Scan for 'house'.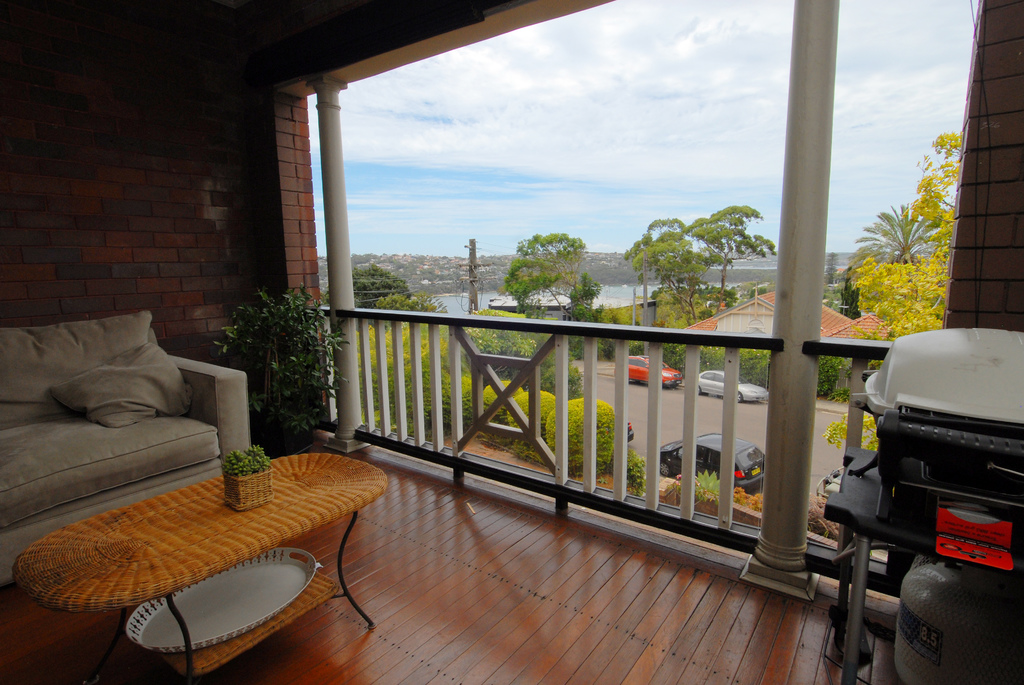
Scan result: (0, 0, 1023, 684).
